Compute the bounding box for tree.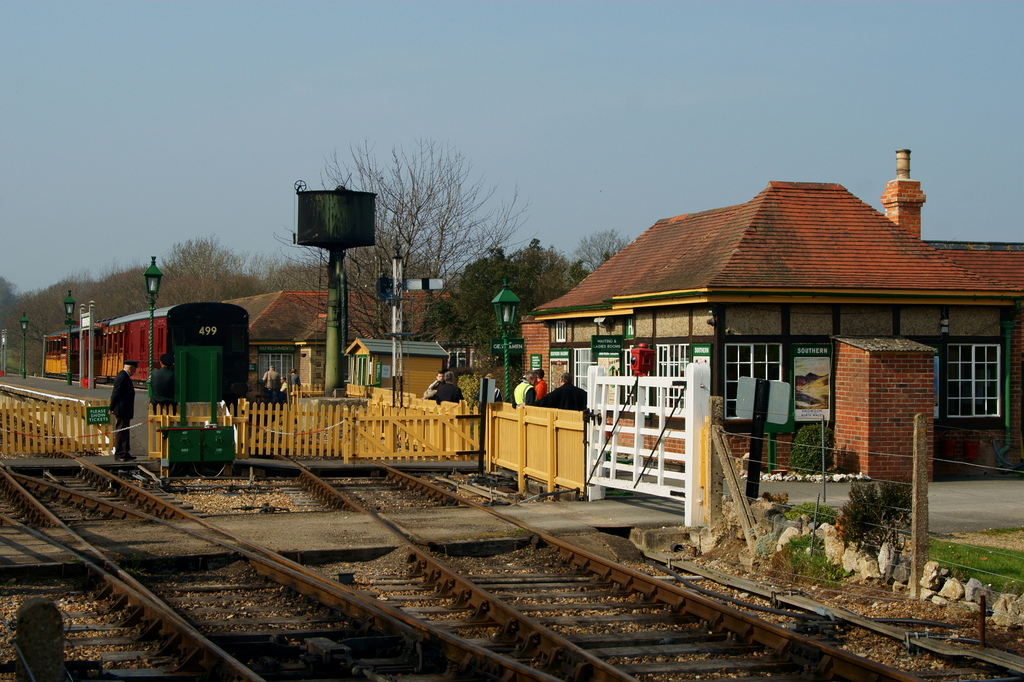
x1=10 y1=242 x2=257 y2=373.
